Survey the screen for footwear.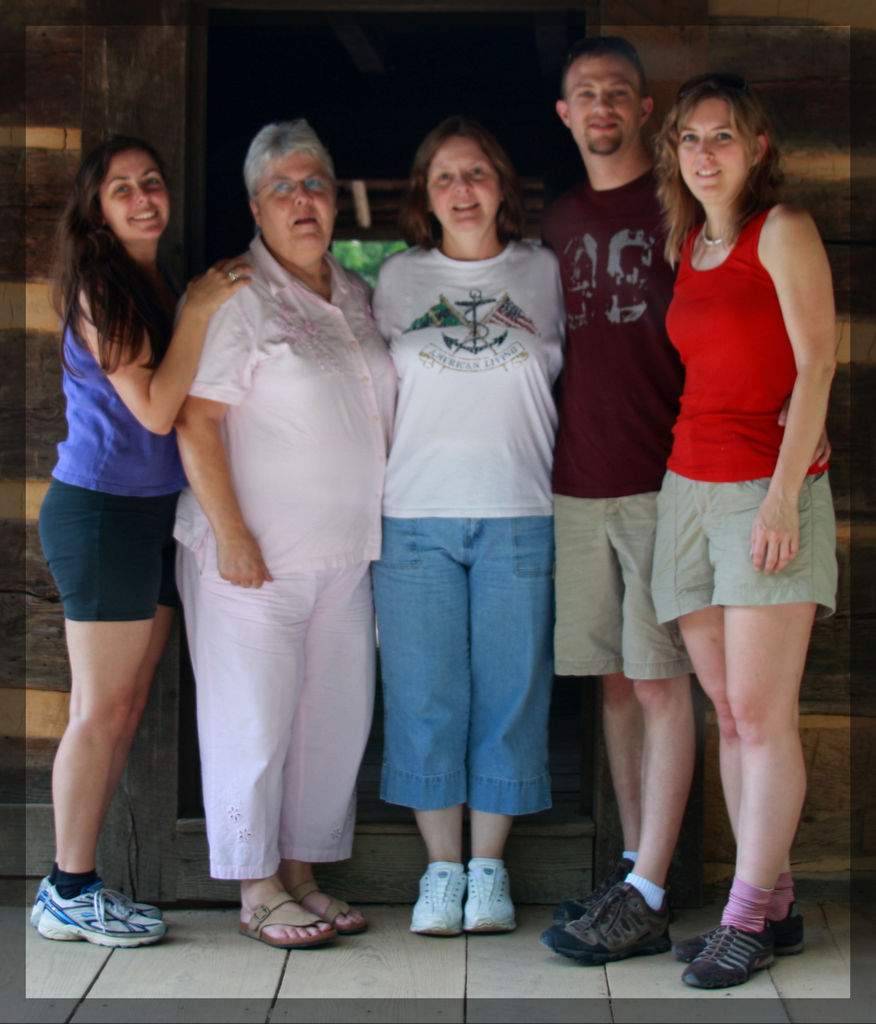
Survey found: region(411, 870, 470, 940).
